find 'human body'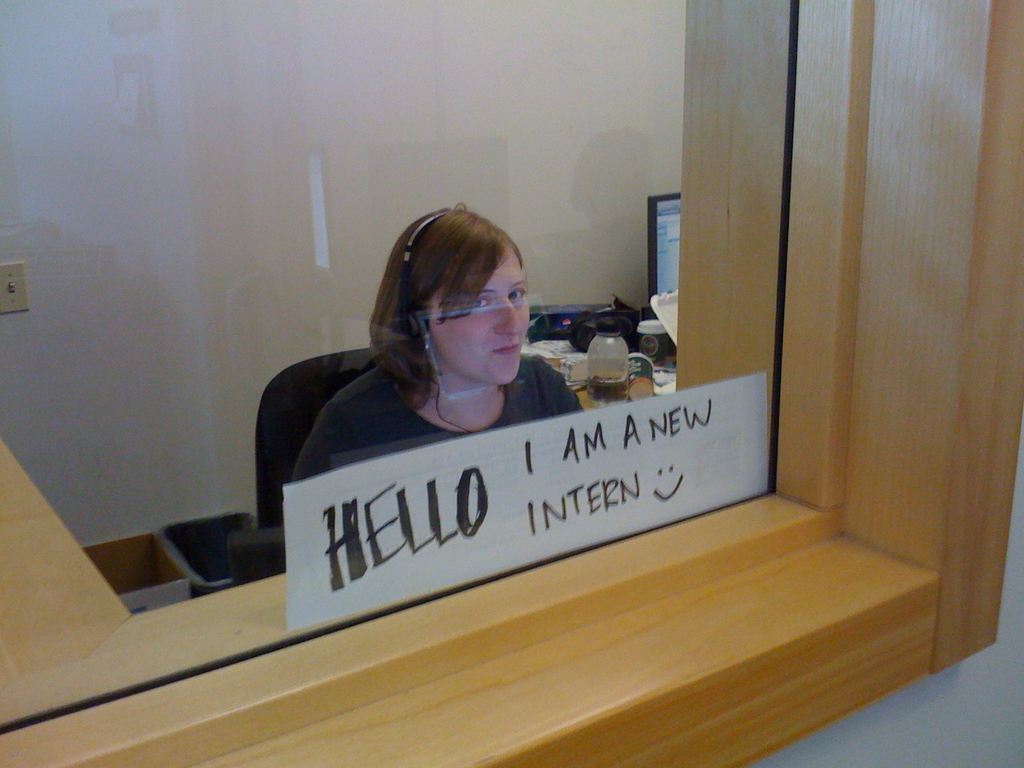
rect(295, 205, 586, 482)
